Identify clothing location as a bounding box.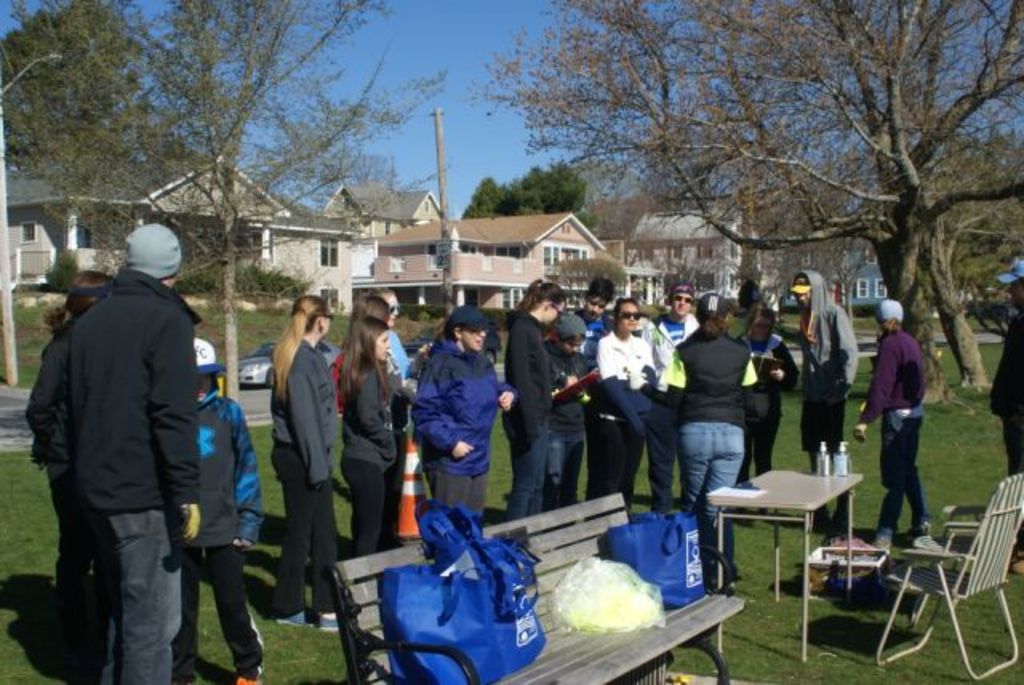
264 336 334 621.
